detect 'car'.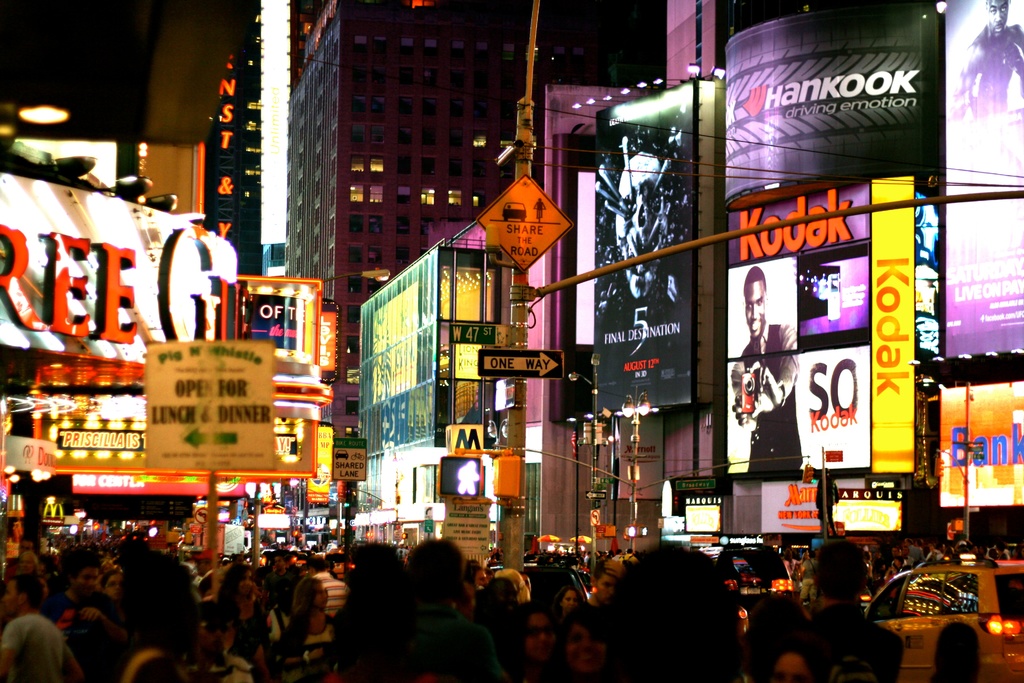
Detected at Rect(485, 557, 588, 611).
